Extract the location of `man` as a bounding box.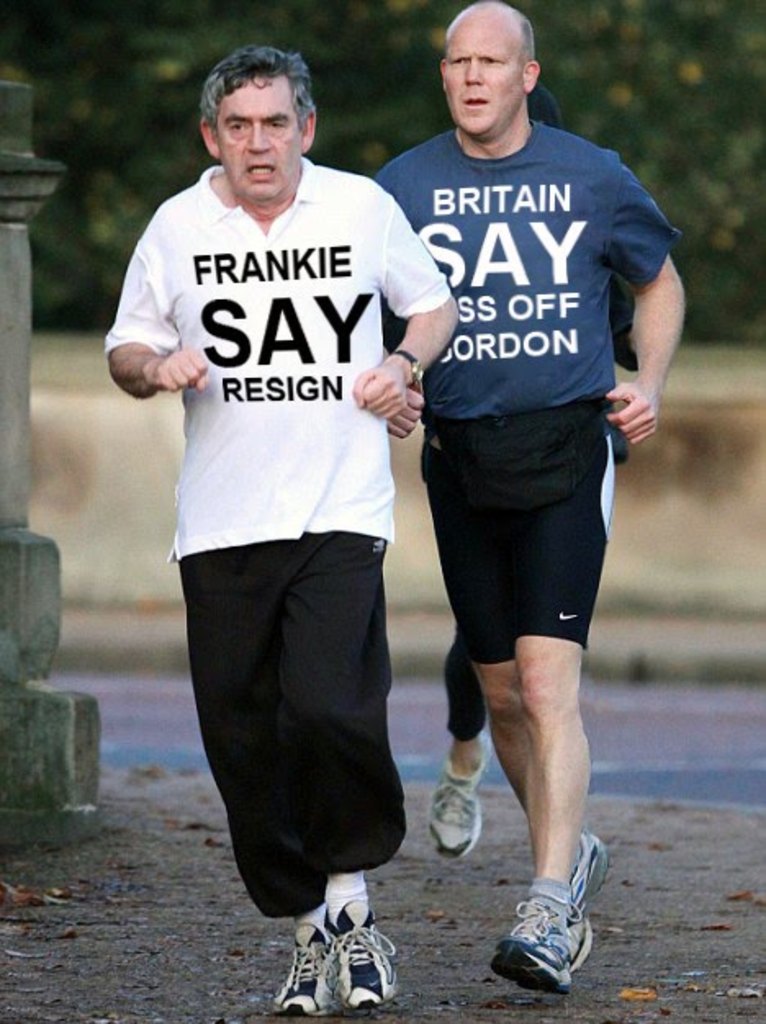
box(121, 46, 458, 986).
